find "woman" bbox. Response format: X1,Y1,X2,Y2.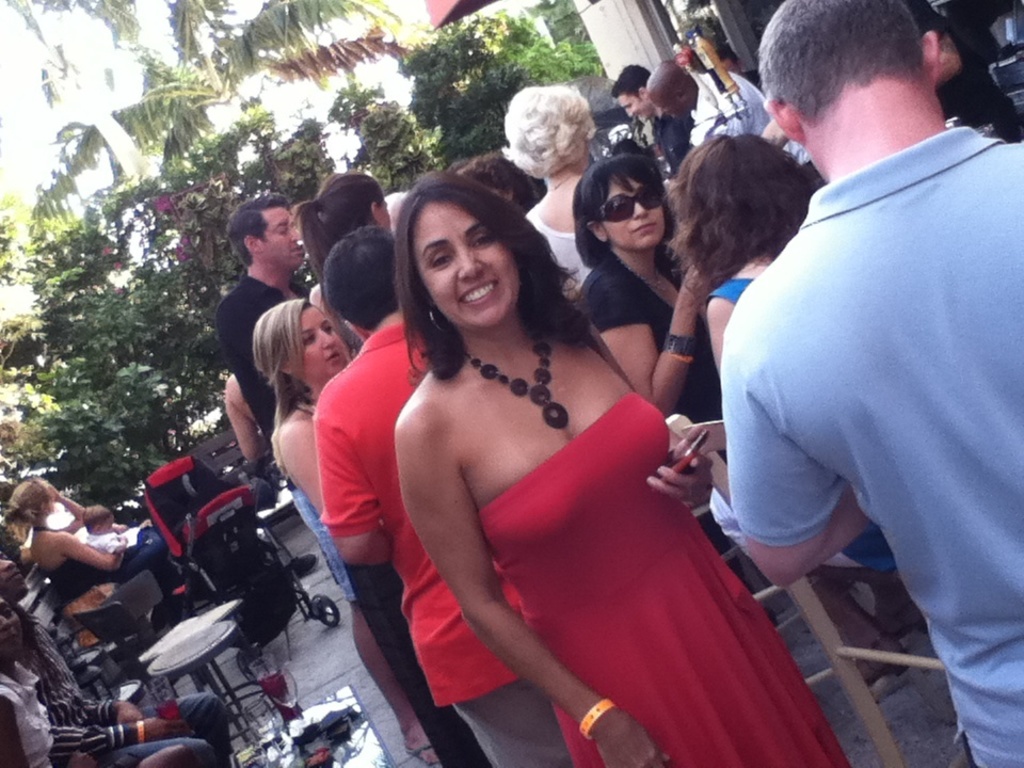
255,299,428,763.
